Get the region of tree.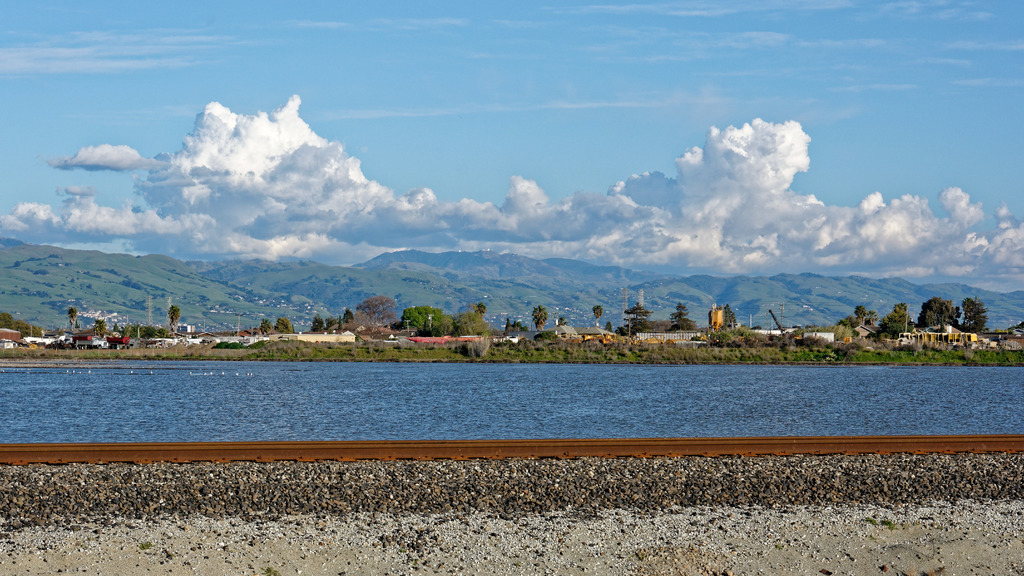
detection(884, 302, 924, 347).
